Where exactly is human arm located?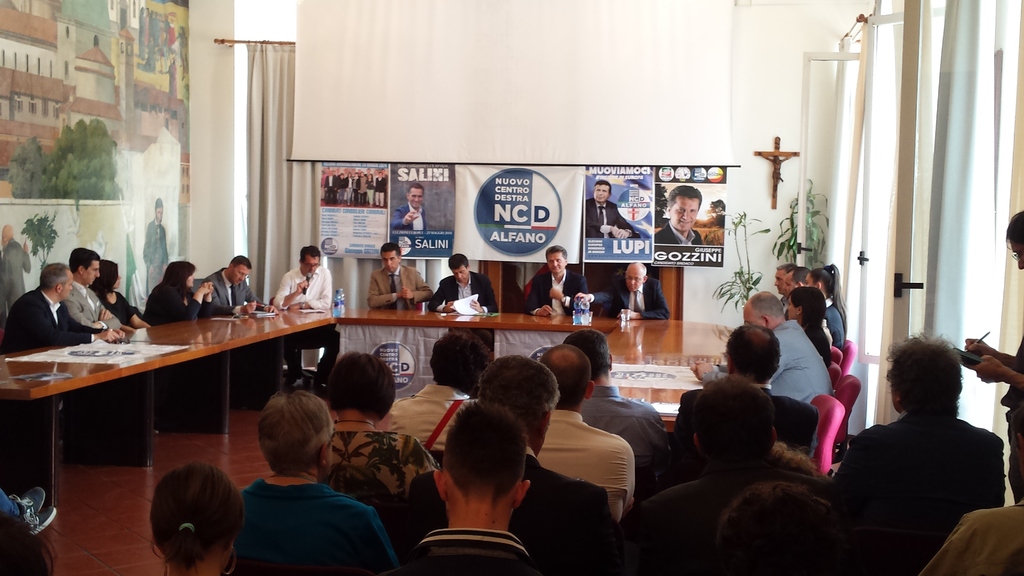
Its bounding box is [x1=285, y1=266, x2=336, y2=312].
